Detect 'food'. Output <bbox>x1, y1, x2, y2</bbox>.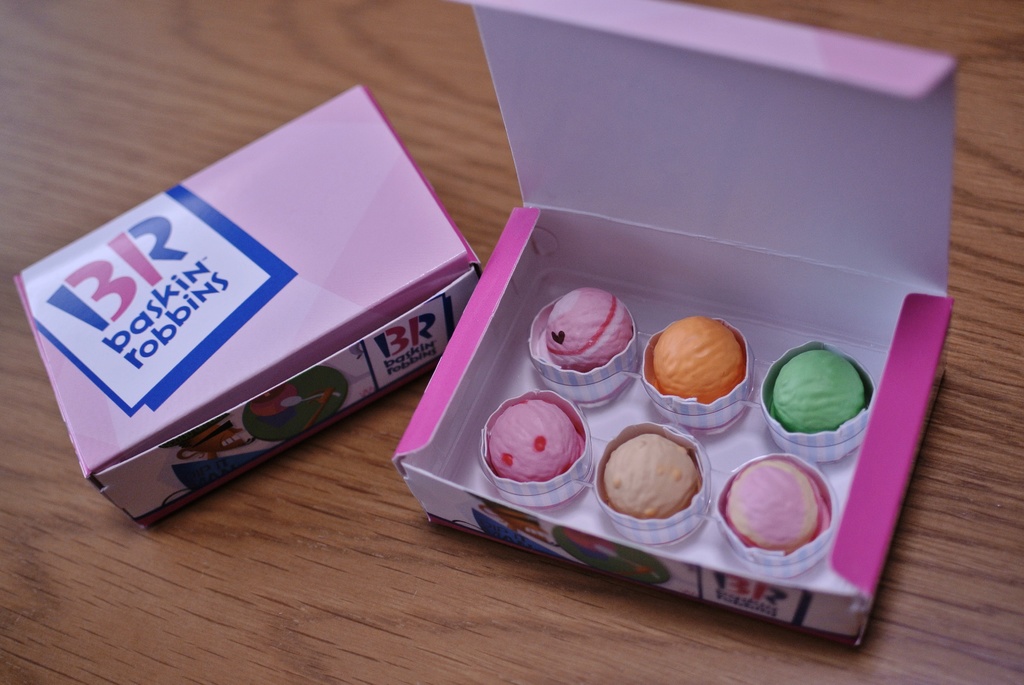
<bbox>737, 475, 841, 553</bbox>.
